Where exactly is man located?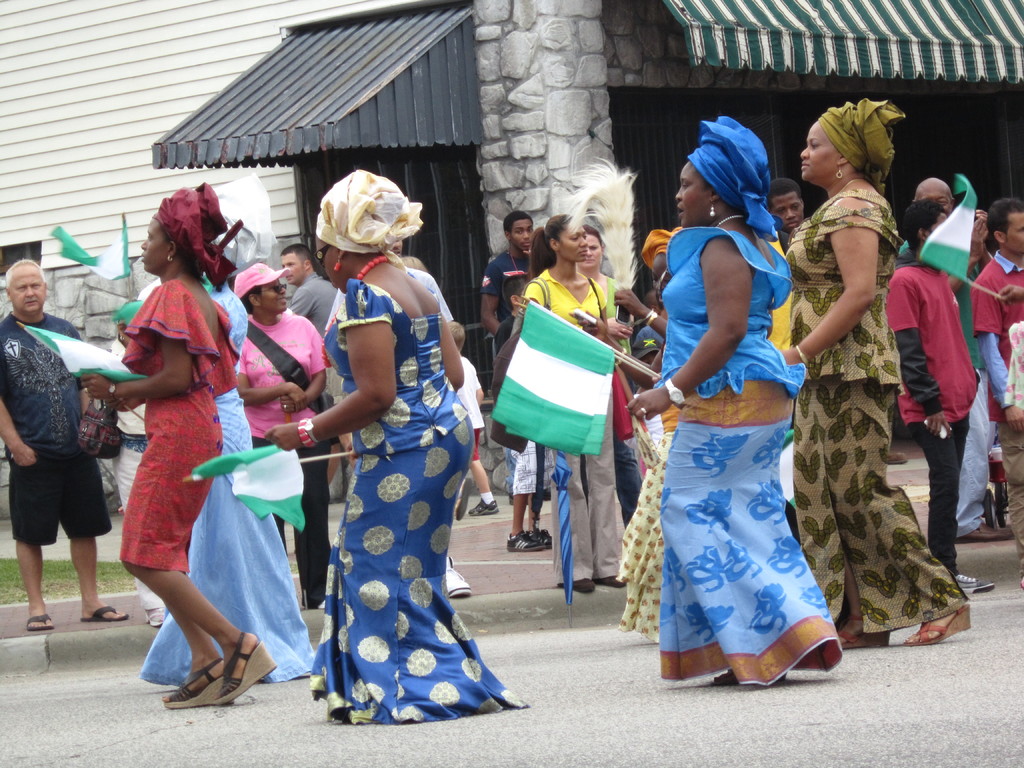
Its bounding box is 324:262:479:600.
